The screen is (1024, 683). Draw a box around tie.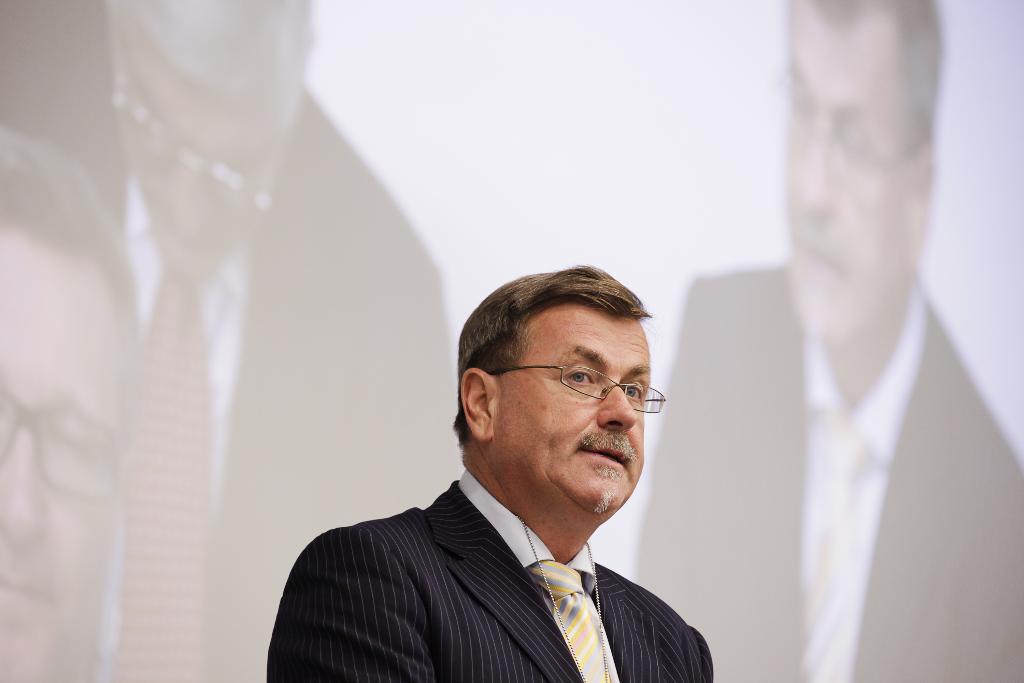
bbox(525, 563, 618, 682).
